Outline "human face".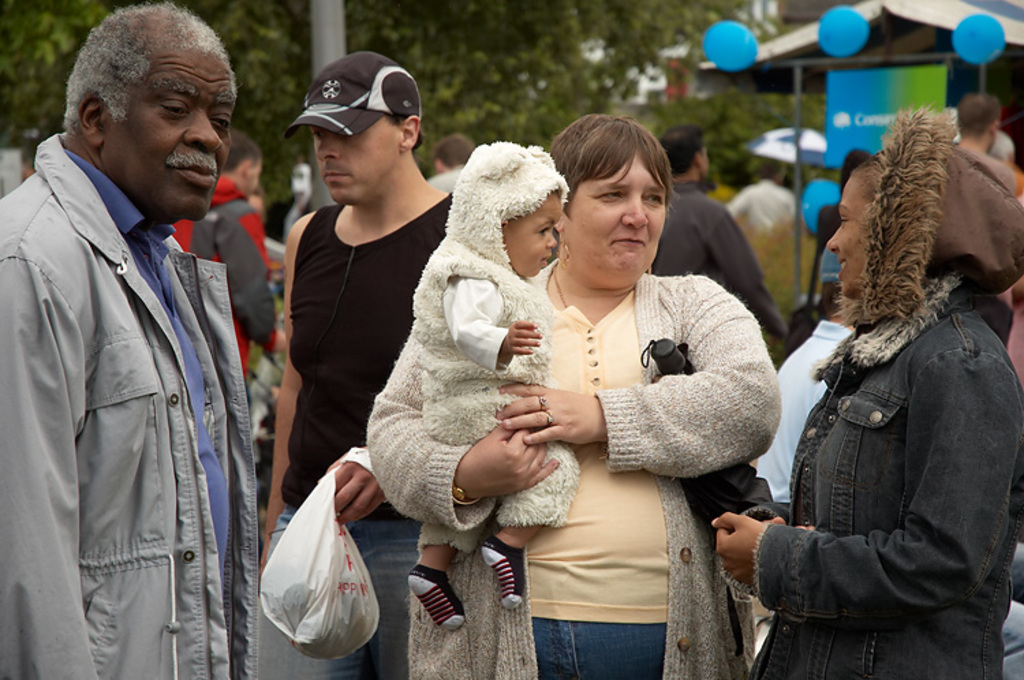
Outline: Rect(826, 171, 864, 298).
